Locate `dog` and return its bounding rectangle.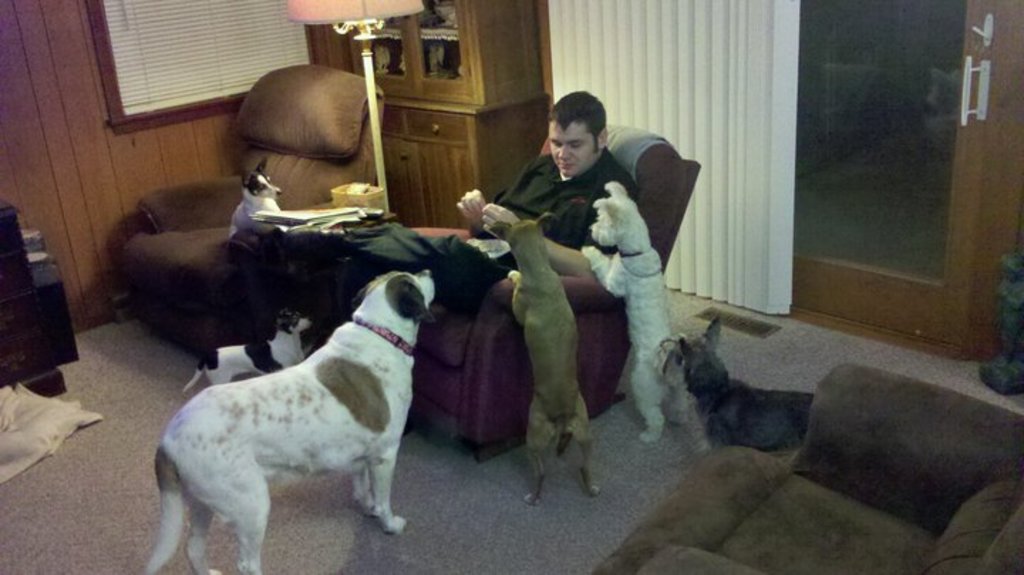
651,313,816,455.
